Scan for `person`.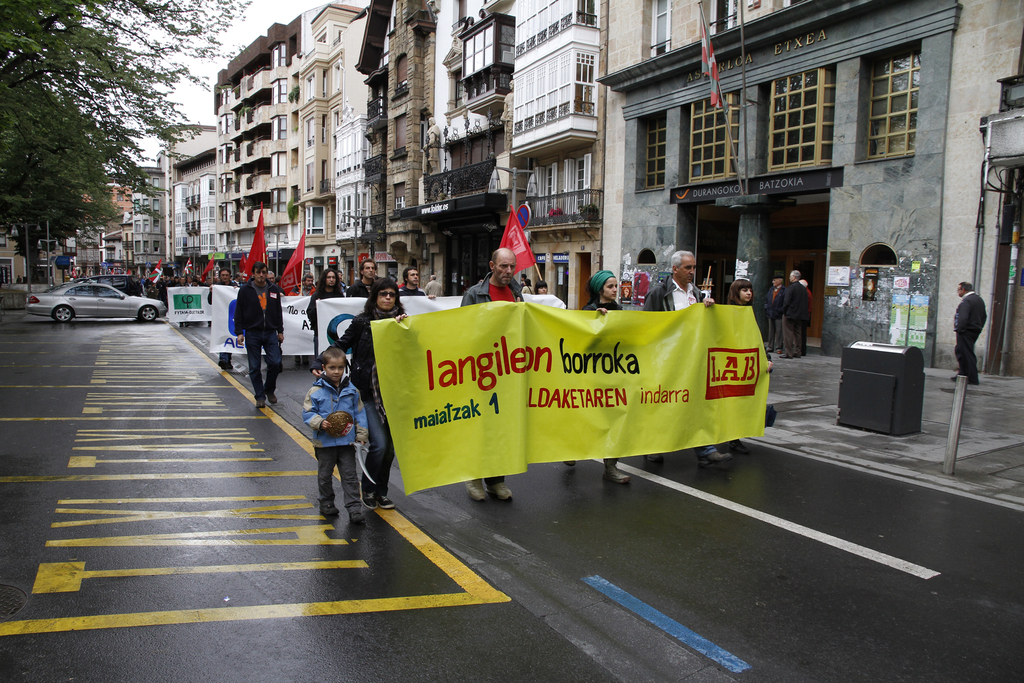
Scan result: box(307, 278, 417, 509).
